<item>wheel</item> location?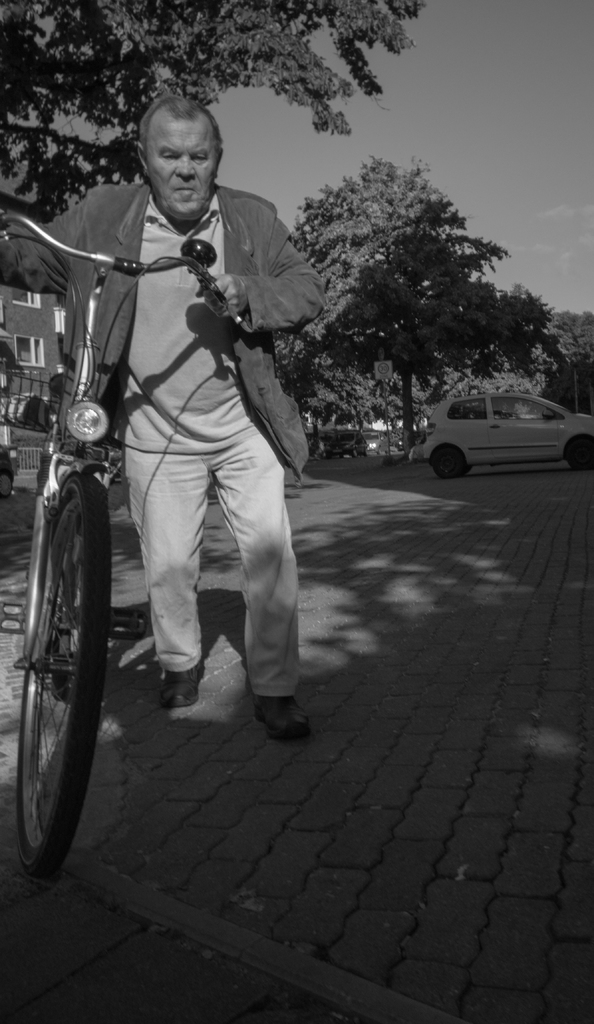
{"x1": 49, "y1": 554, "x2": 81, "y2": 700}
